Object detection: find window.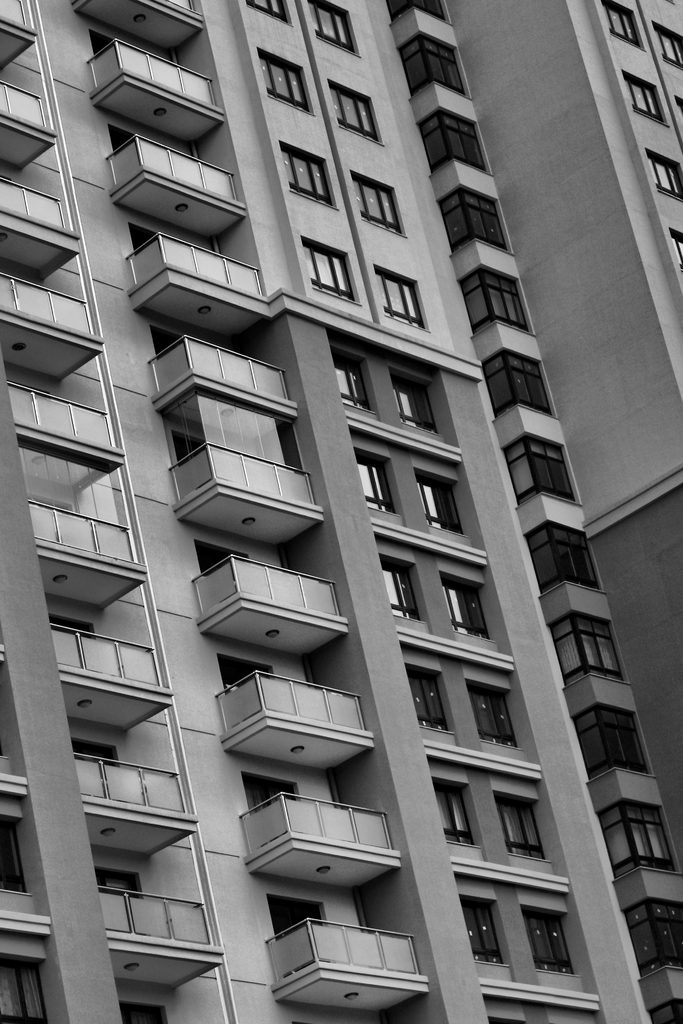
[677,95,682,116].
